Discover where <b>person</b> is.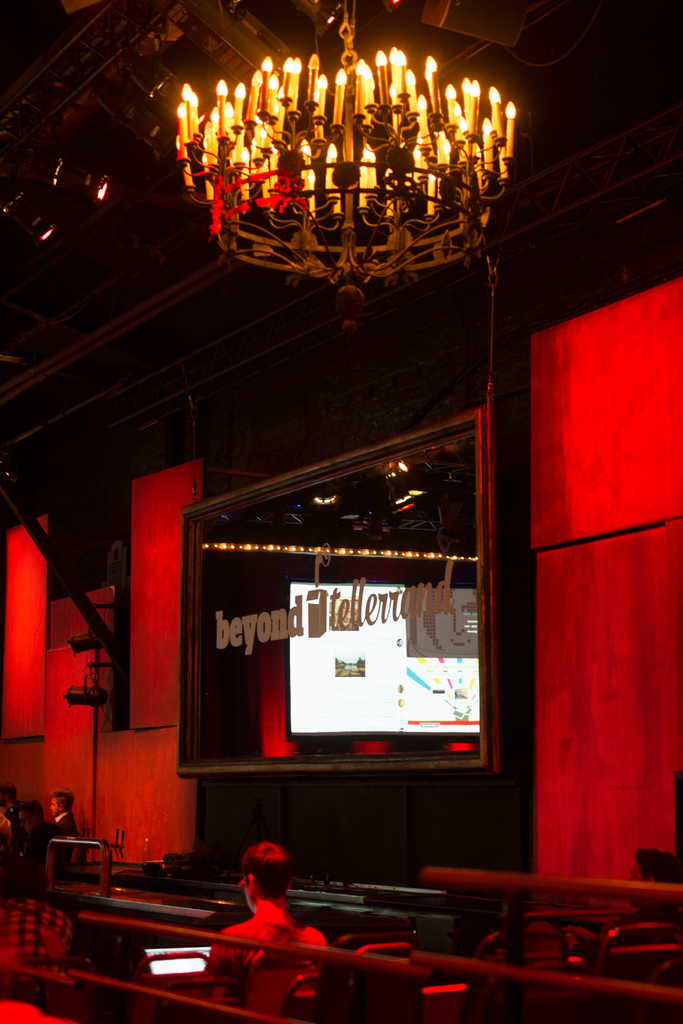
Discovered at bbox=[8, 798, 57, 887].
